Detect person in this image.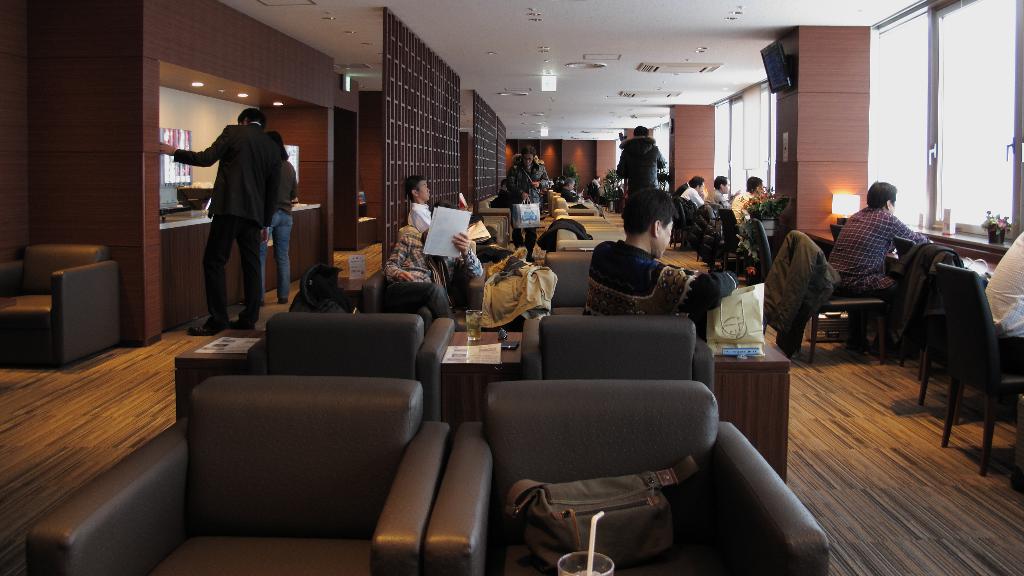
Detection: 676,177,701,225.
